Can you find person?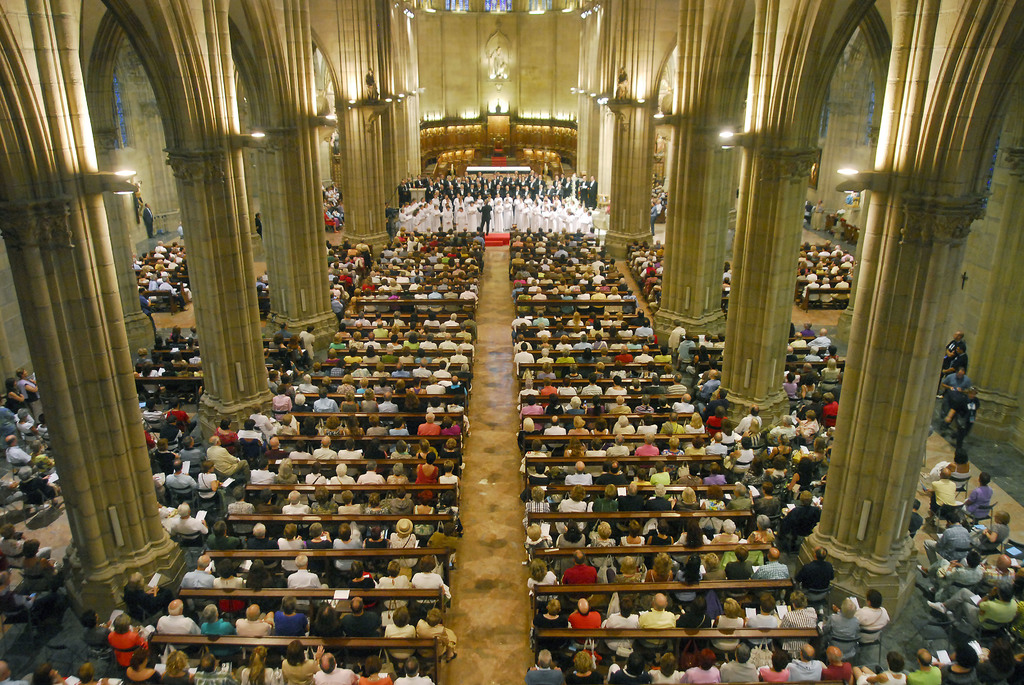
Yes, bounding box: pyautogui.locateOnScreen(644, 653, 681, 684).
